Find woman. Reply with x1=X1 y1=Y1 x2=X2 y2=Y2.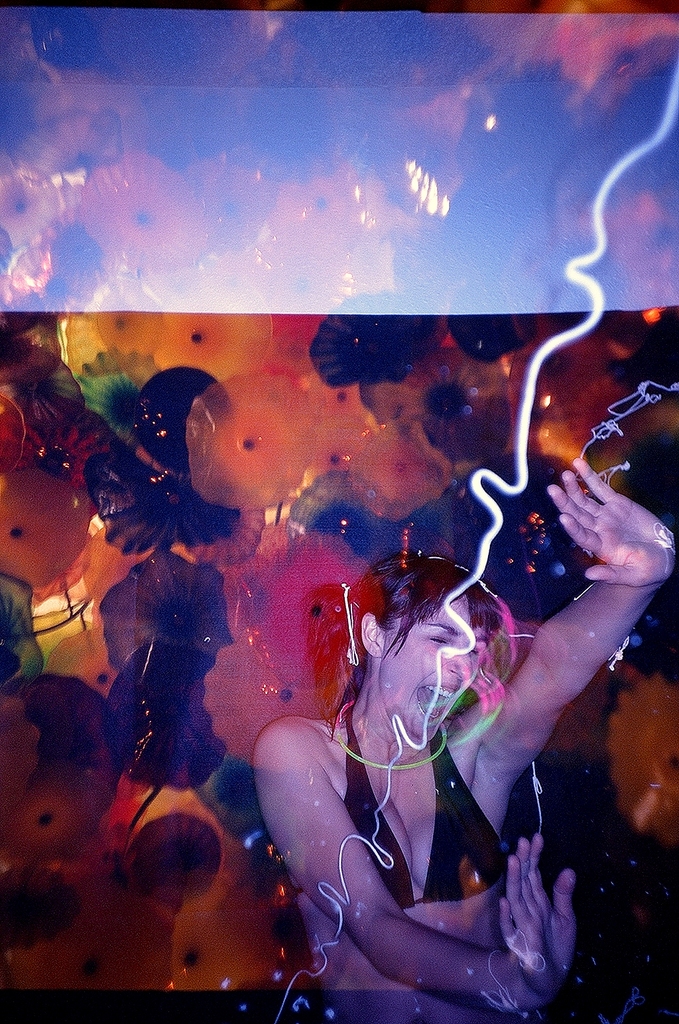
x1=246 y1=453 x2=678 y2=1019.
